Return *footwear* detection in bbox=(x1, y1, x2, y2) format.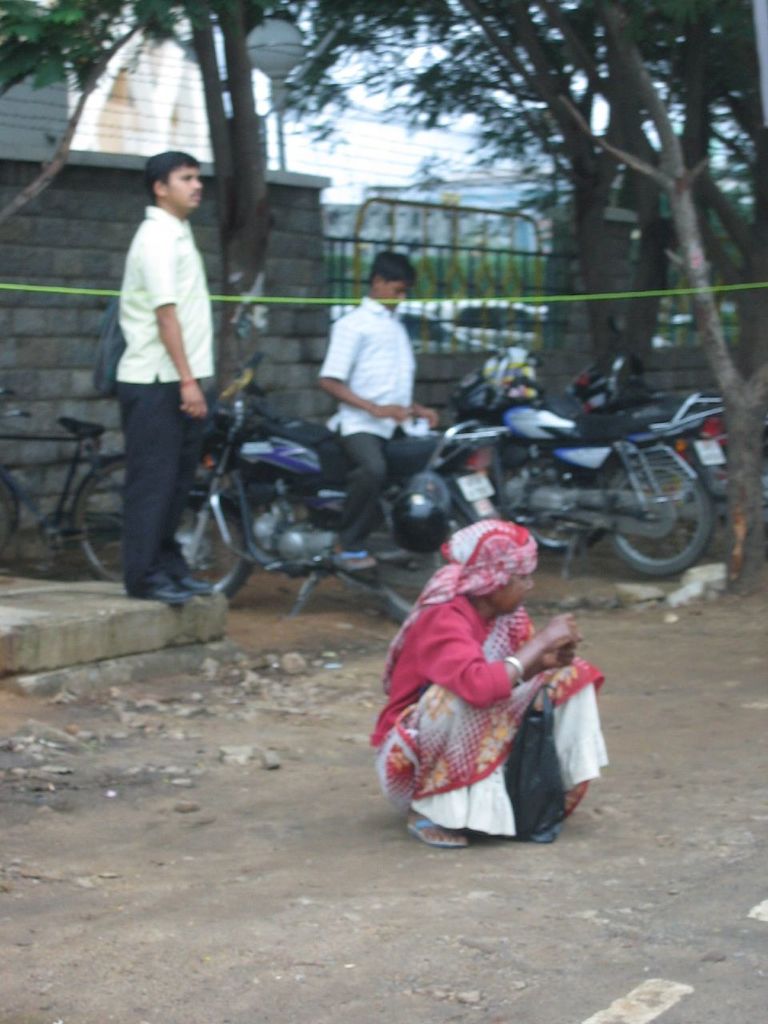
bbox=(406, 819, 468, 854).
